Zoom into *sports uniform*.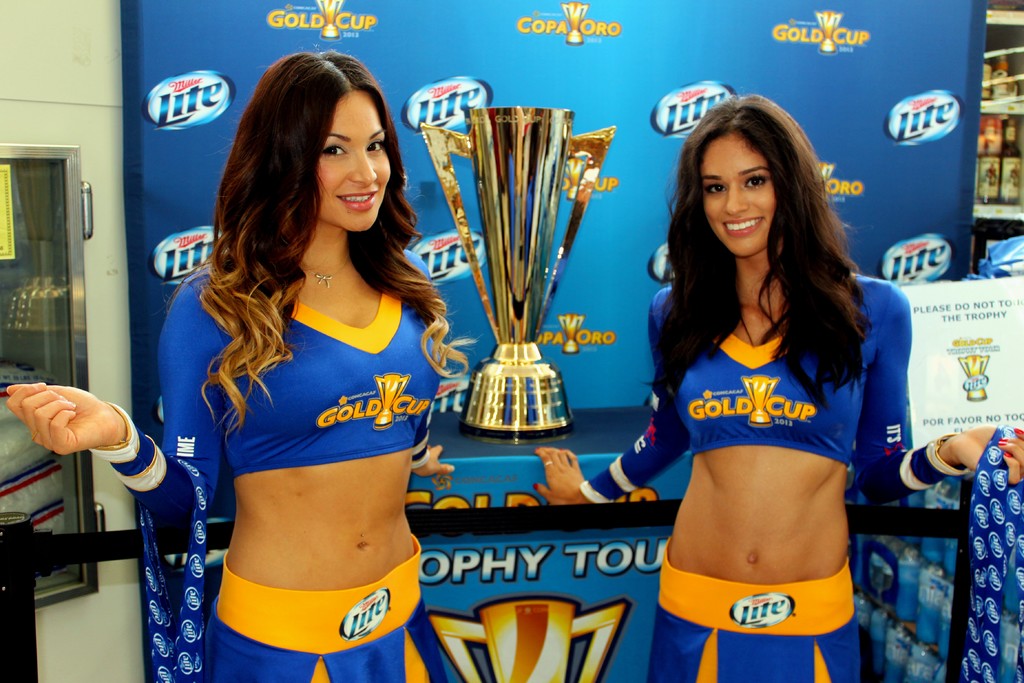
Zoom target: left=80, top=250, right=461, bottom=682.
